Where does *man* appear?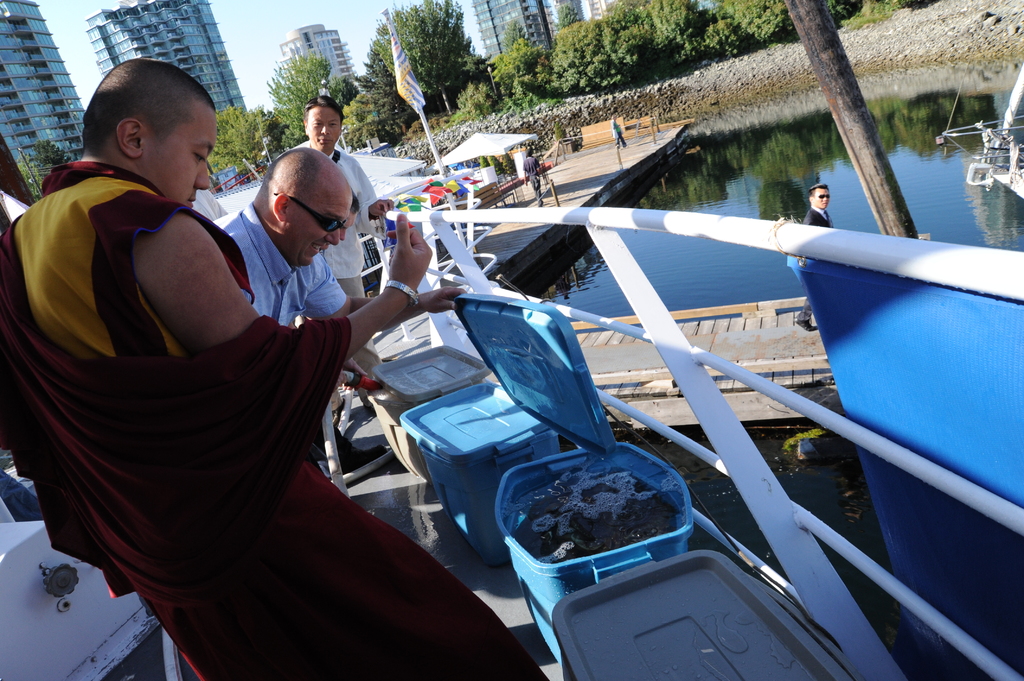
Appears at box=[610, 114, 631, 150].
